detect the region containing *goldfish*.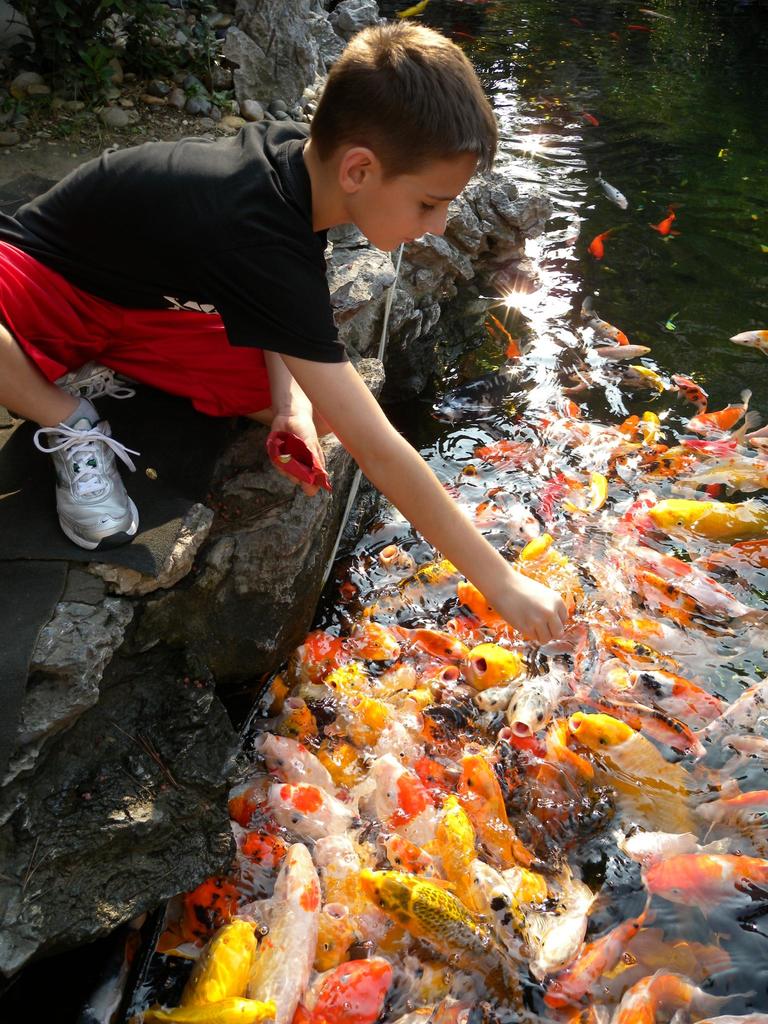
(639, 7, 669, 16).
